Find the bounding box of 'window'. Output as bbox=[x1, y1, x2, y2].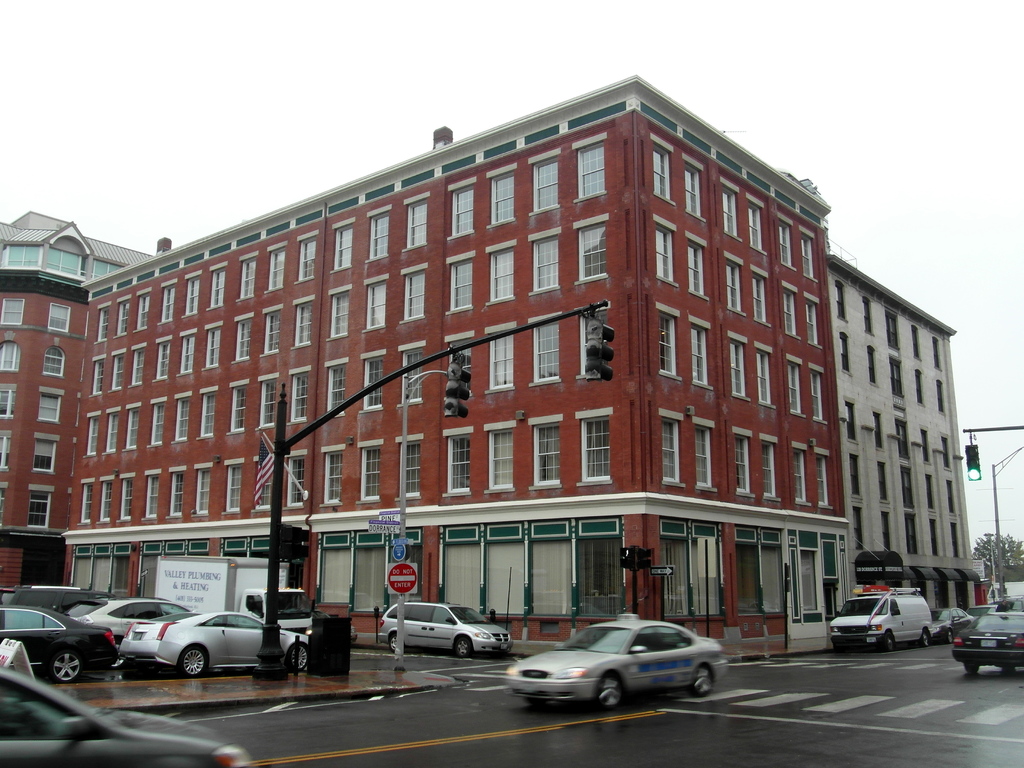
bbox=[147, 474, 158, 519].
